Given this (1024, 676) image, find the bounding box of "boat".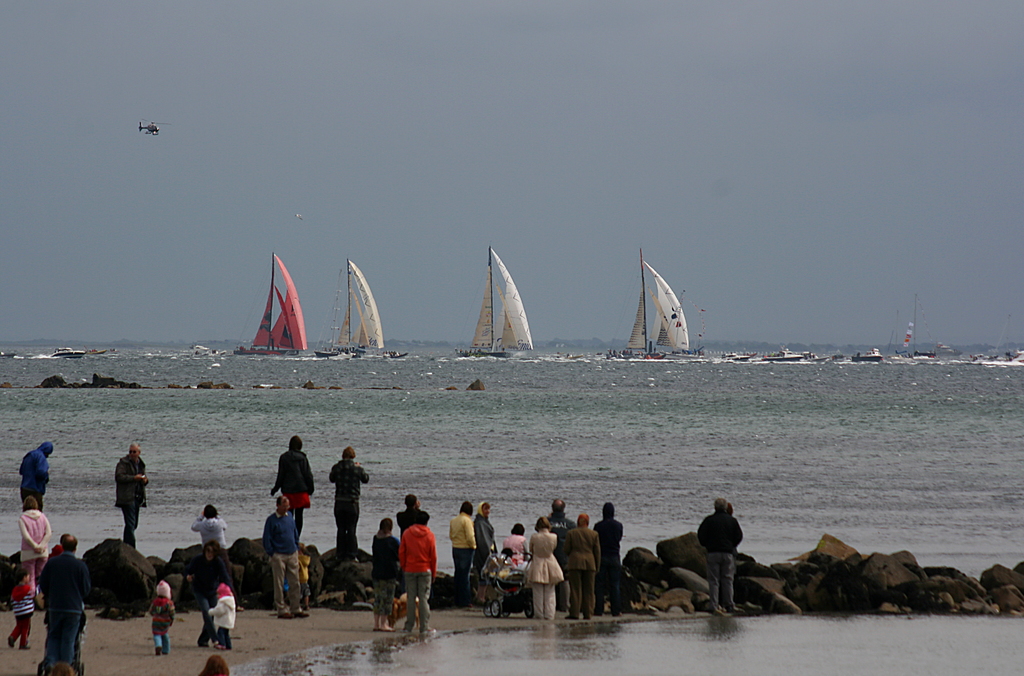
crop(236, 254, 312, 357).
